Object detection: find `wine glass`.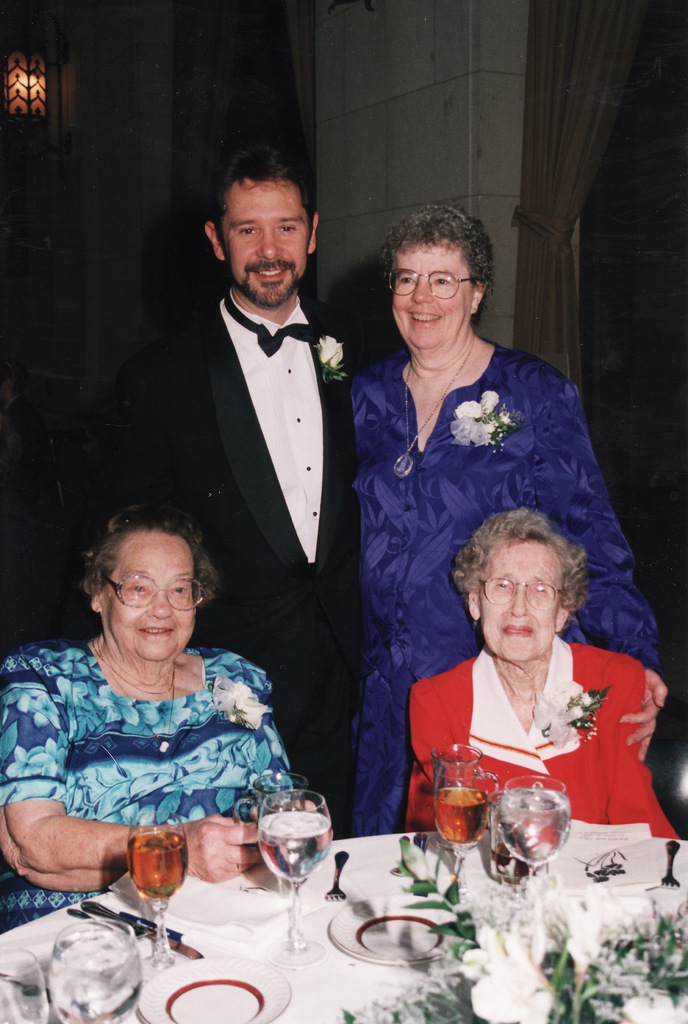
pyautogui.locateOnScreen(46, 917, 144, 1023).
